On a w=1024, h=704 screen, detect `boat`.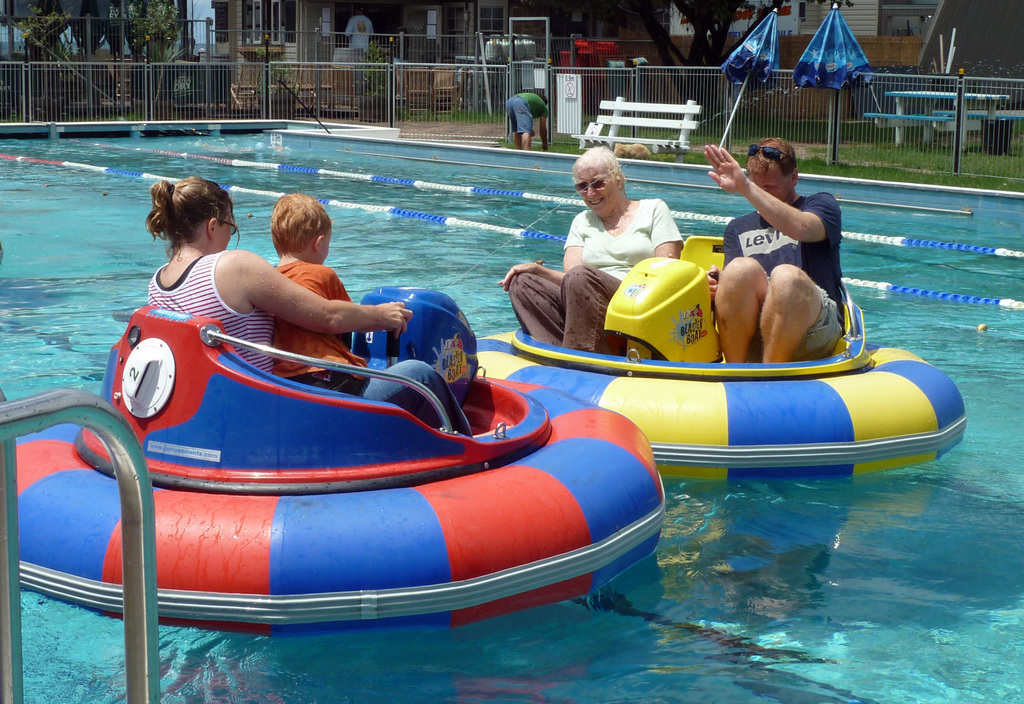
(x1=14, y1=303, x2=667, y2=628).
